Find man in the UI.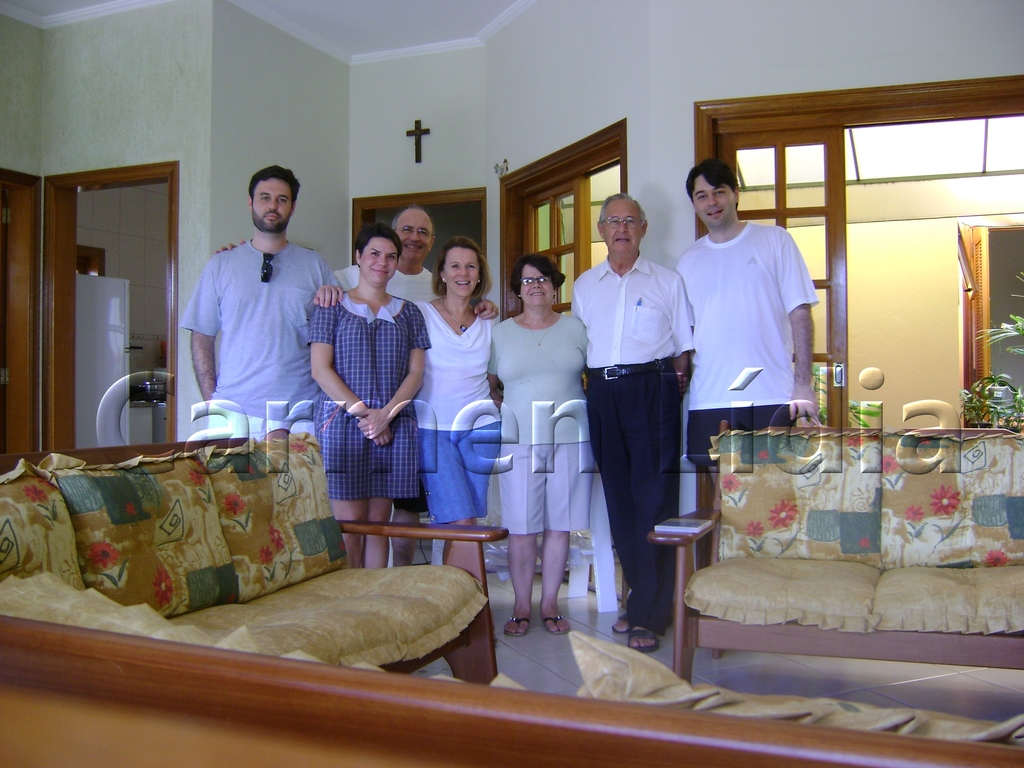
UI element at 568 193 695 655.
